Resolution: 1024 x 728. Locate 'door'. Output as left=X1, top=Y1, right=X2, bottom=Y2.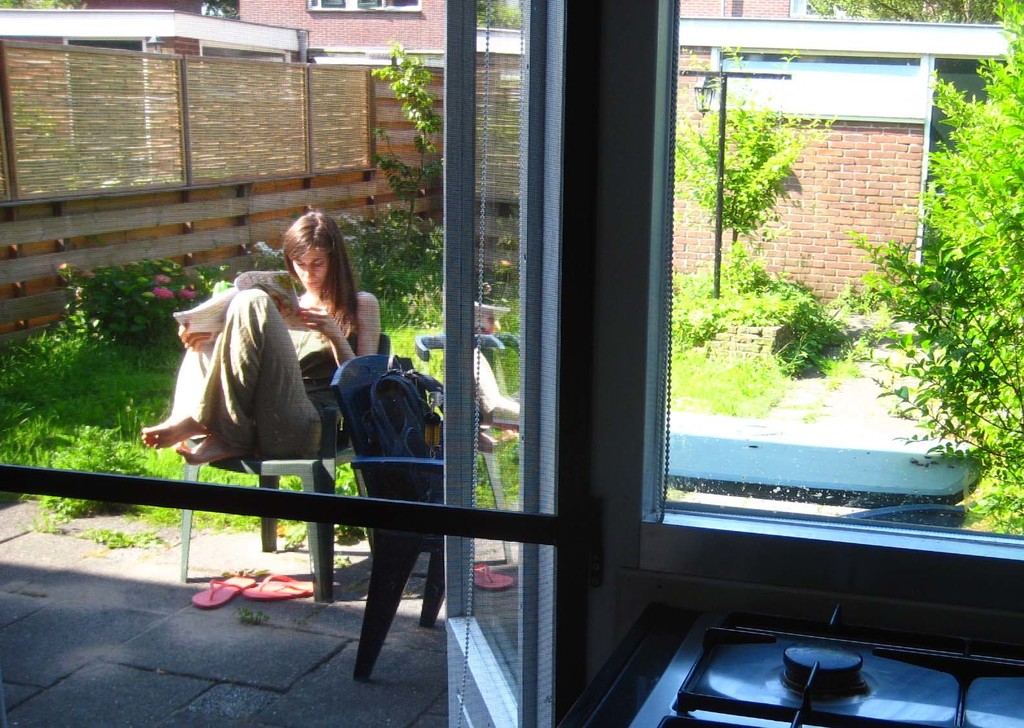
left=0, top=0, right=549, bottom=727.
